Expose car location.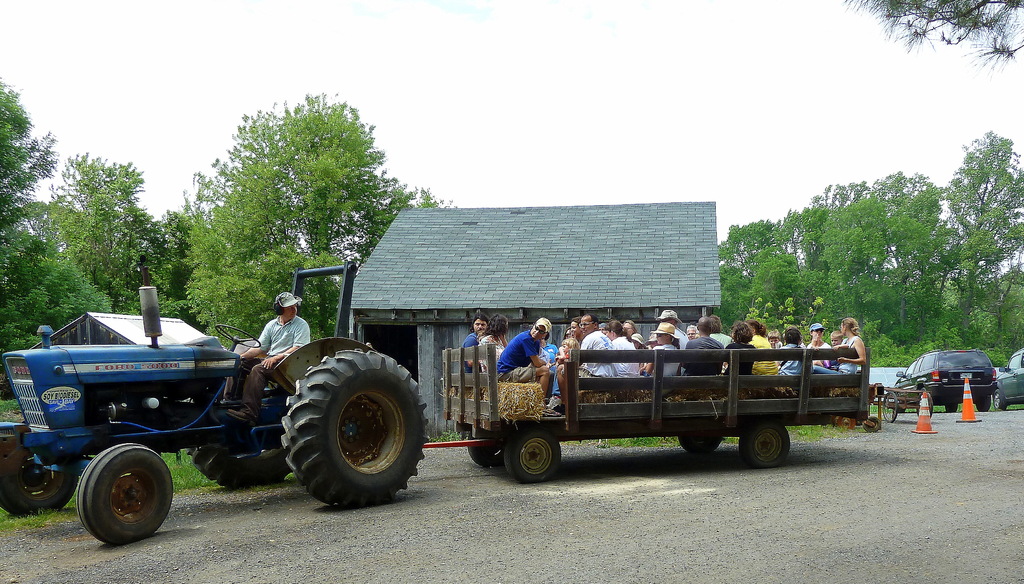
Exposed at crop(892, 345, 997, 412).
